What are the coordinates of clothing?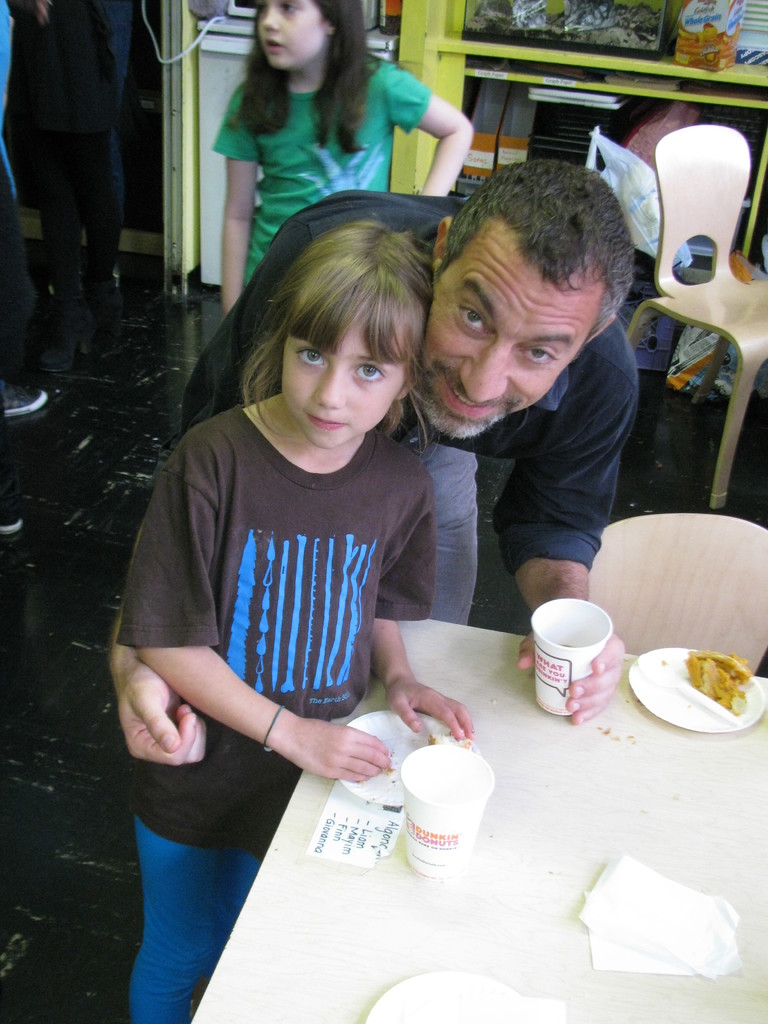
rect(127, 324, 441, 907).
